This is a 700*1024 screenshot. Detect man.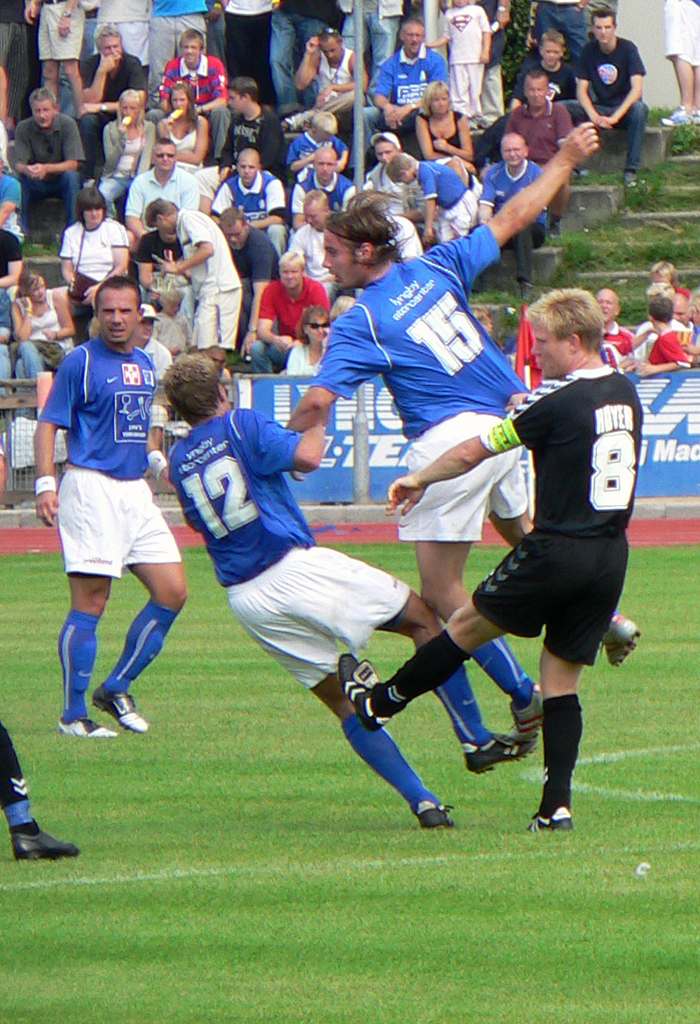
[23, 267, 172, 744].
